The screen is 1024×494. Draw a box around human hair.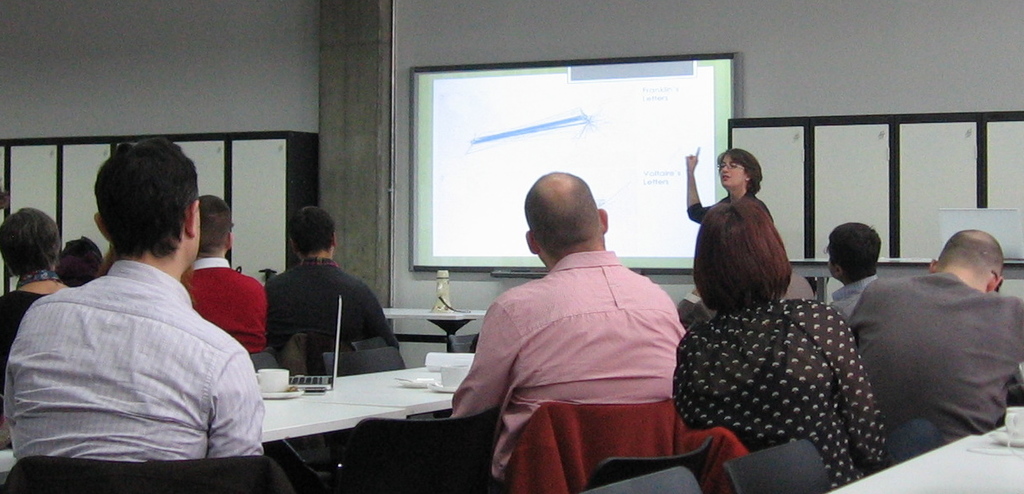
(85,140,202,276).
